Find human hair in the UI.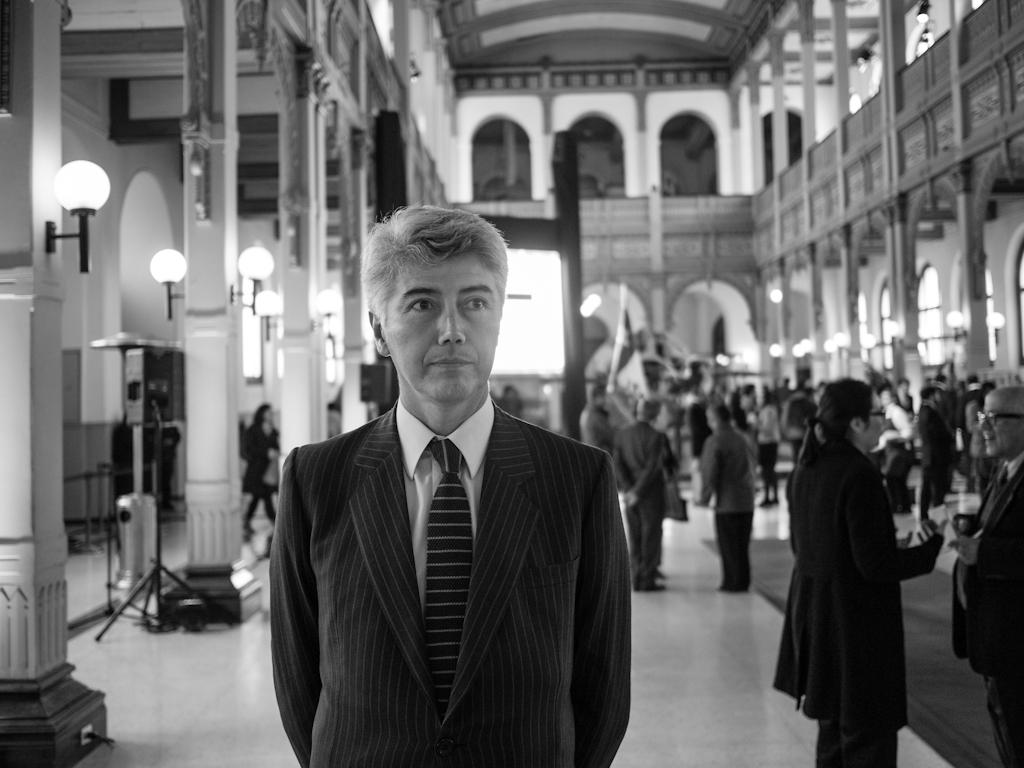
UI element at (794,380,876,502).
